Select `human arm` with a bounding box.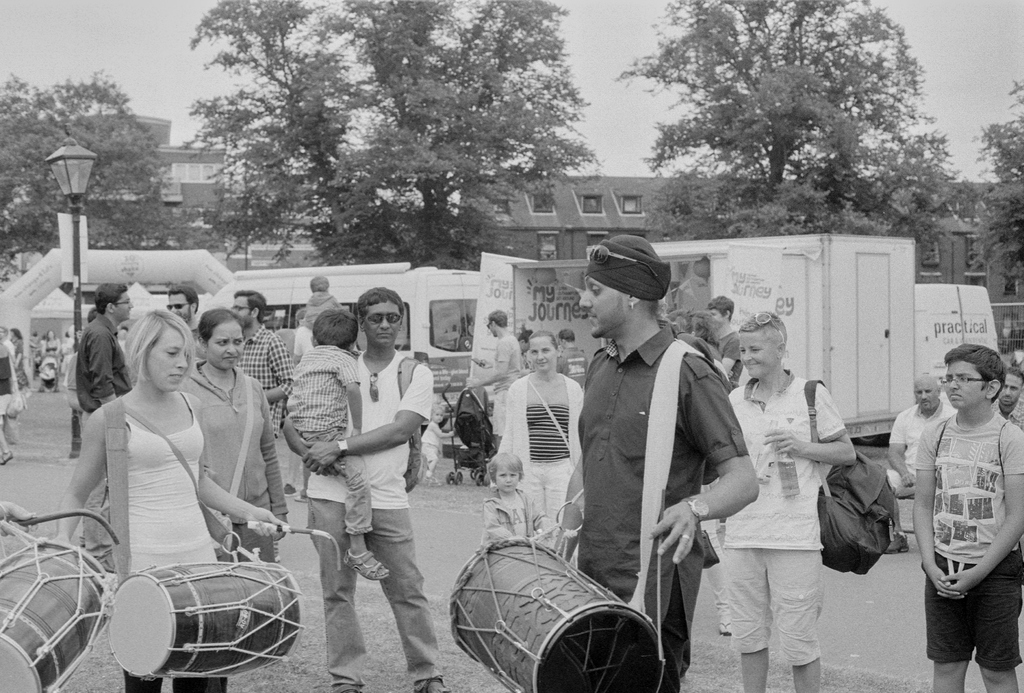
<region>486, 378, 516, 483</region>.
